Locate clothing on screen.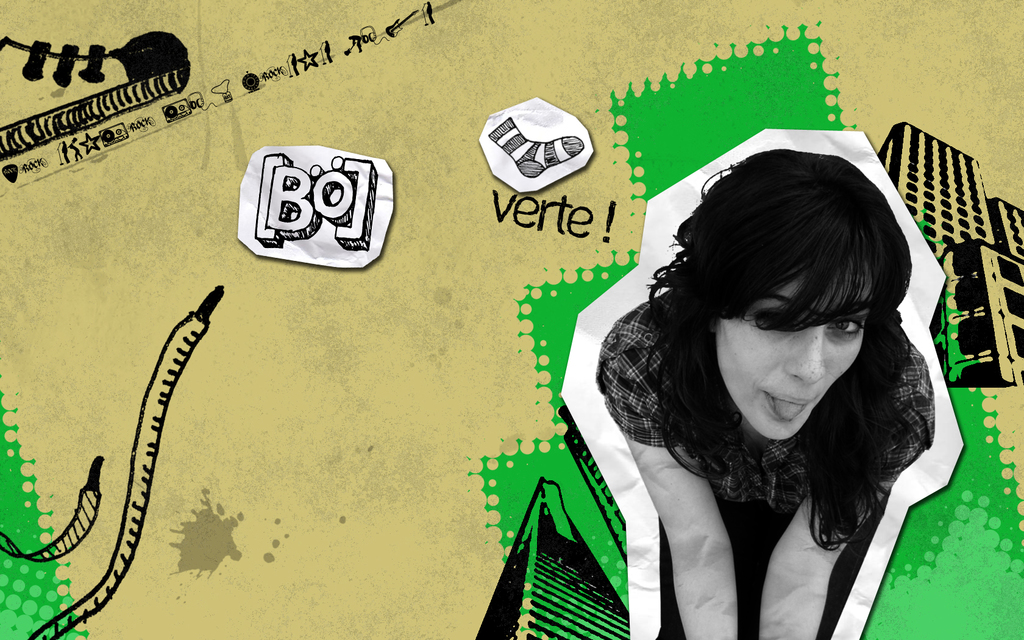
On screen at [596, 306, 960, 617].
